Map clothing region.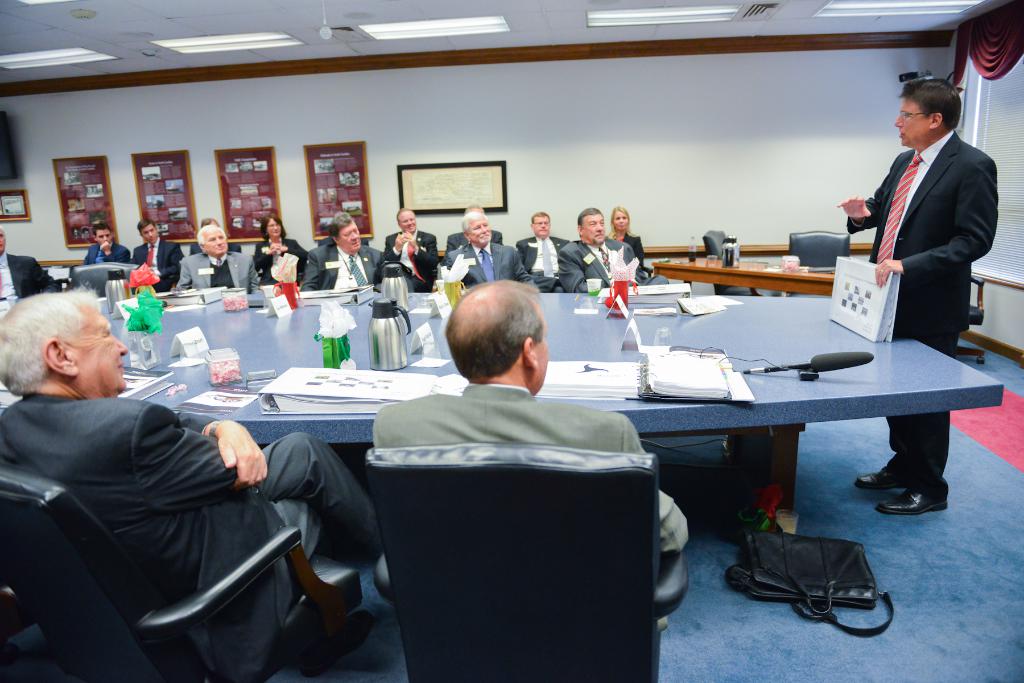
Mapped to locate(0, 384, 386, 680).
